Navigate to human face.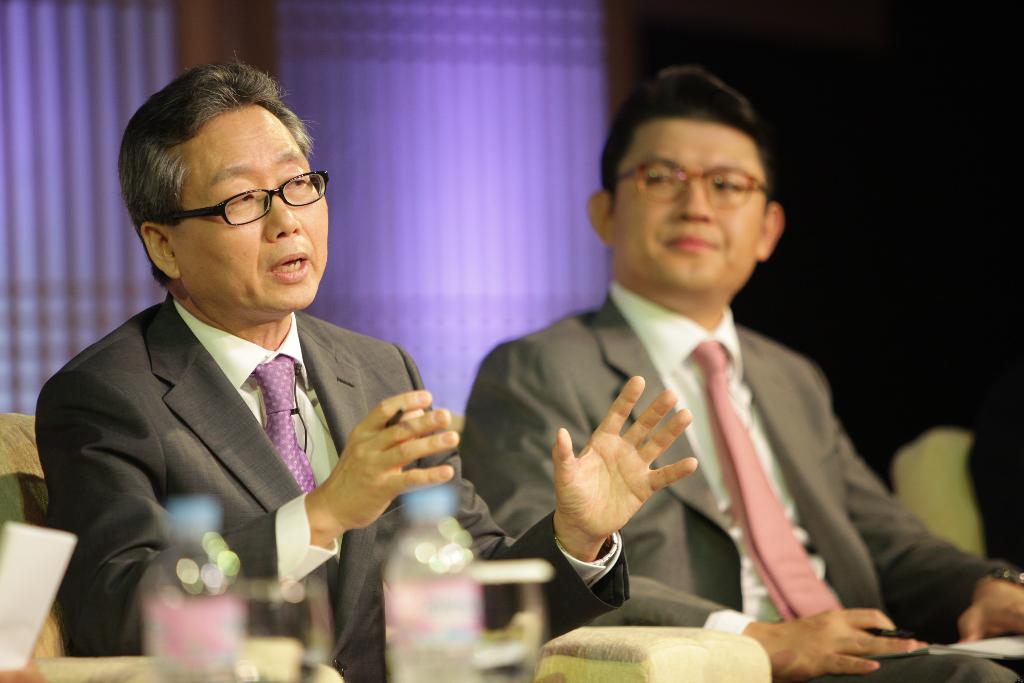
Navigation target: [615, 118, 766, 287].
